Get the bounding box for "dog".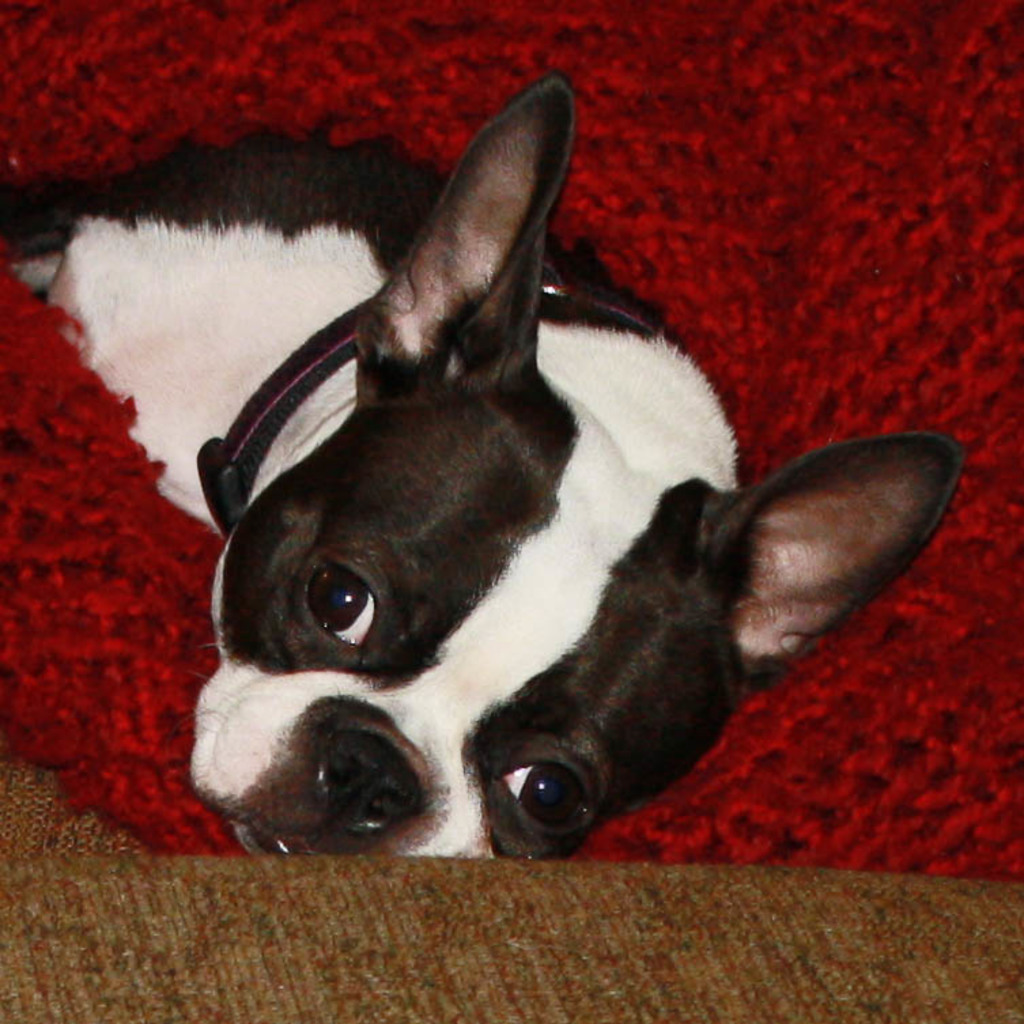
rect(0, 68, 967, 864).
